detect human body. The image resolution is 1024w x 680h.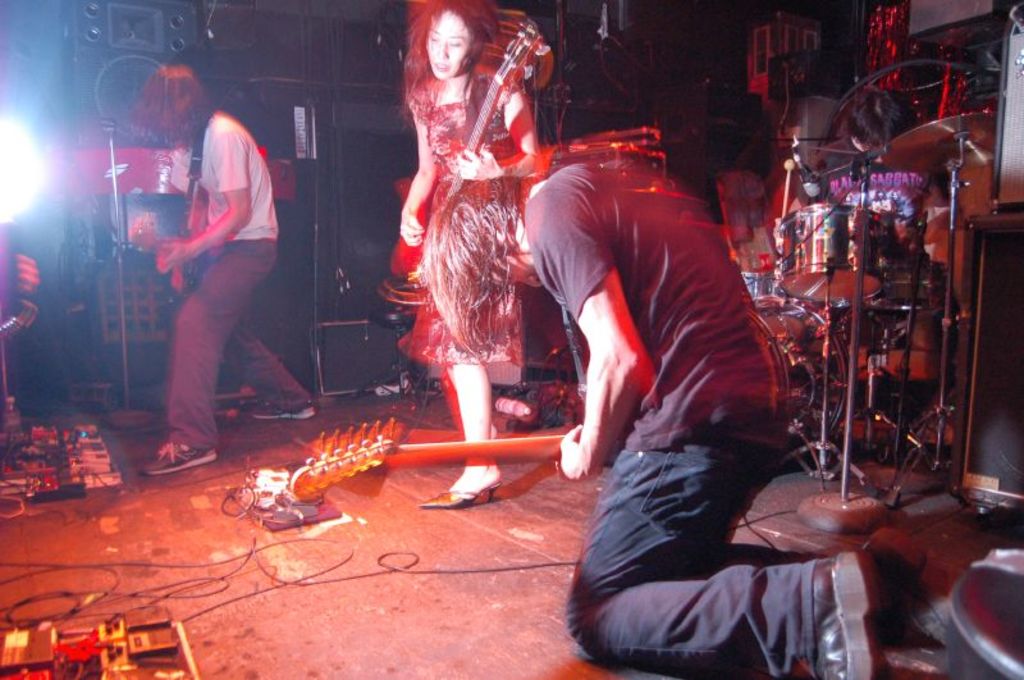
l=134, t=53, r=311, b=478.
